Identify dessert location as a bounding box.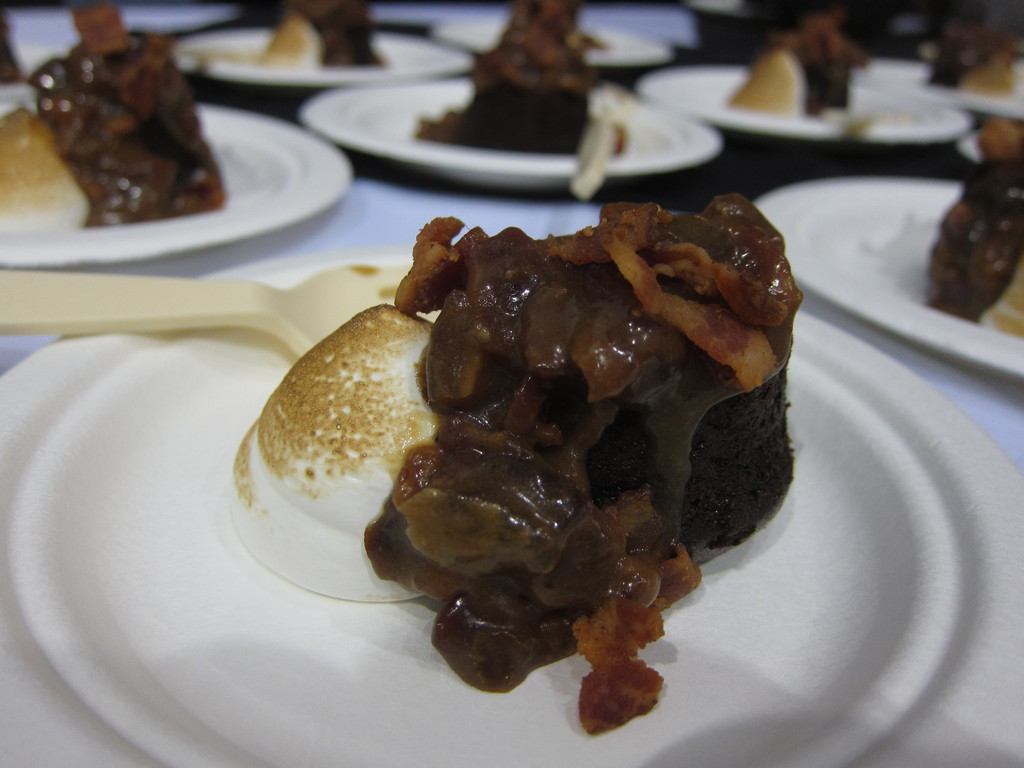
244:1:374:68.
